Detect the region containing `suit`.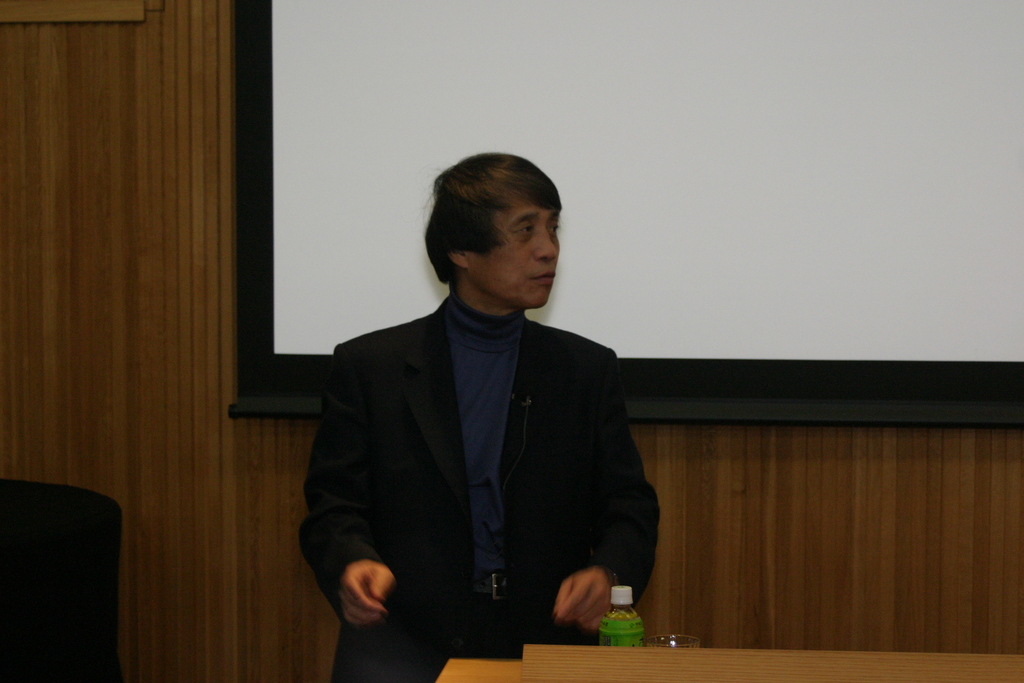
rect(321, 277, 700, 648).
